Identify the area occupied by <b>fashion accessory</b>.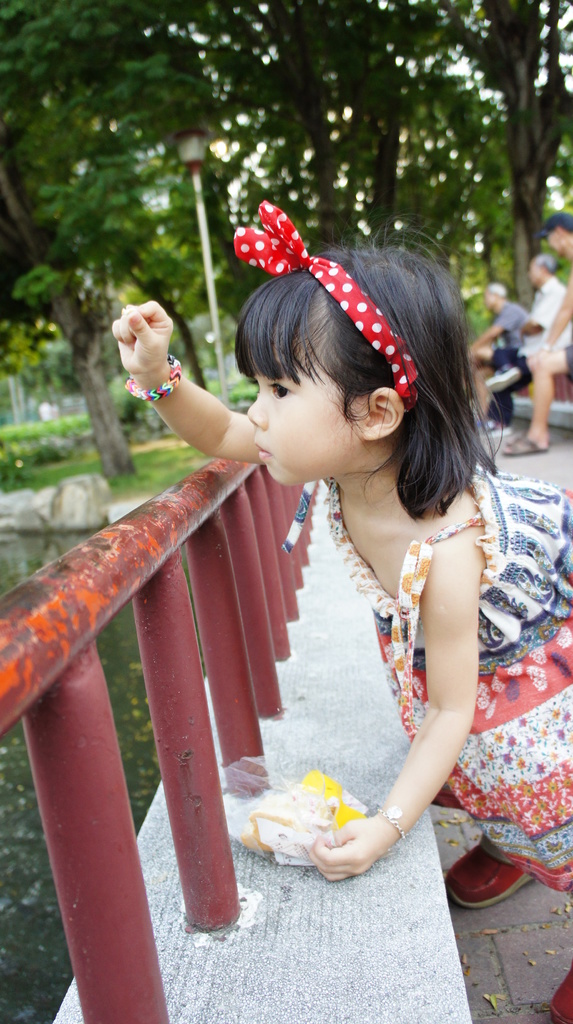
Area: box(376, 804, 408, 843).
